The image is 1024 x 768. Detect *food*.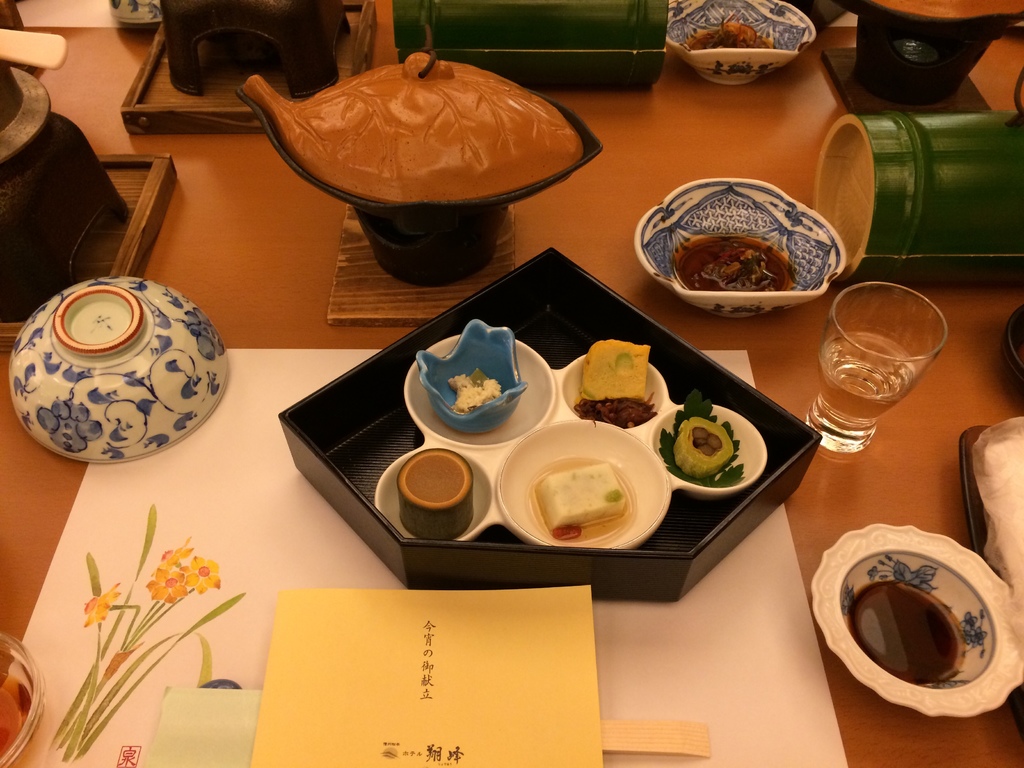
Detection: region(676, 236, 795, 291).
